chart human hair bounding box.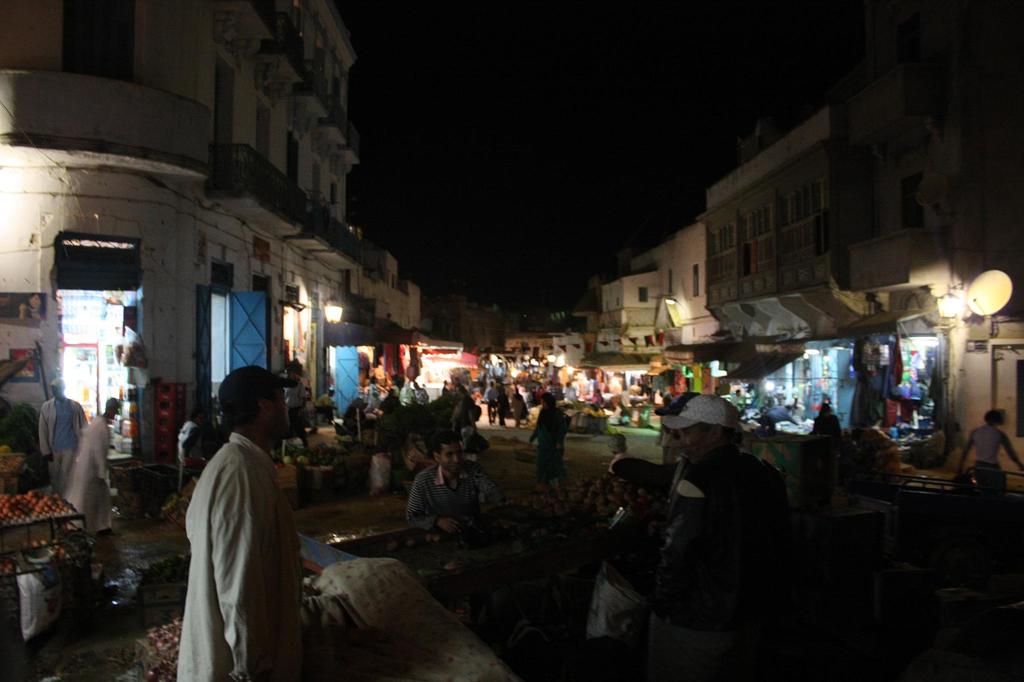
Charted: [x1=423, y1=431, x2=463, y2=460].
